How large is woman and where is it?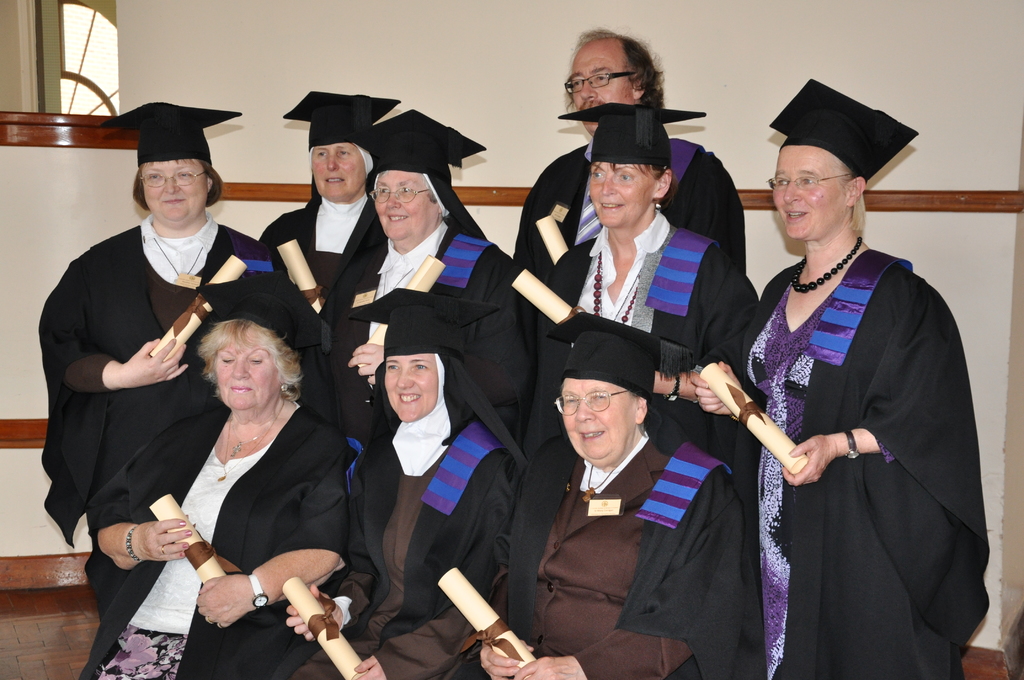
Bounding box: 278, 284, 535, 679.
